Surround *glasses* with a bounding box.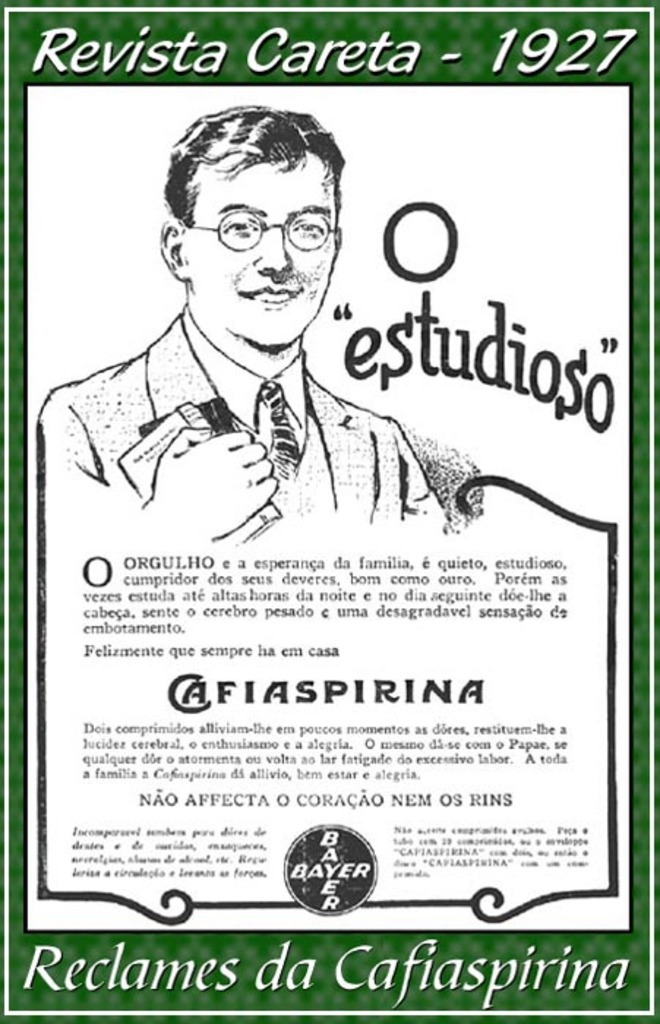
179, 215, 359, 249.
